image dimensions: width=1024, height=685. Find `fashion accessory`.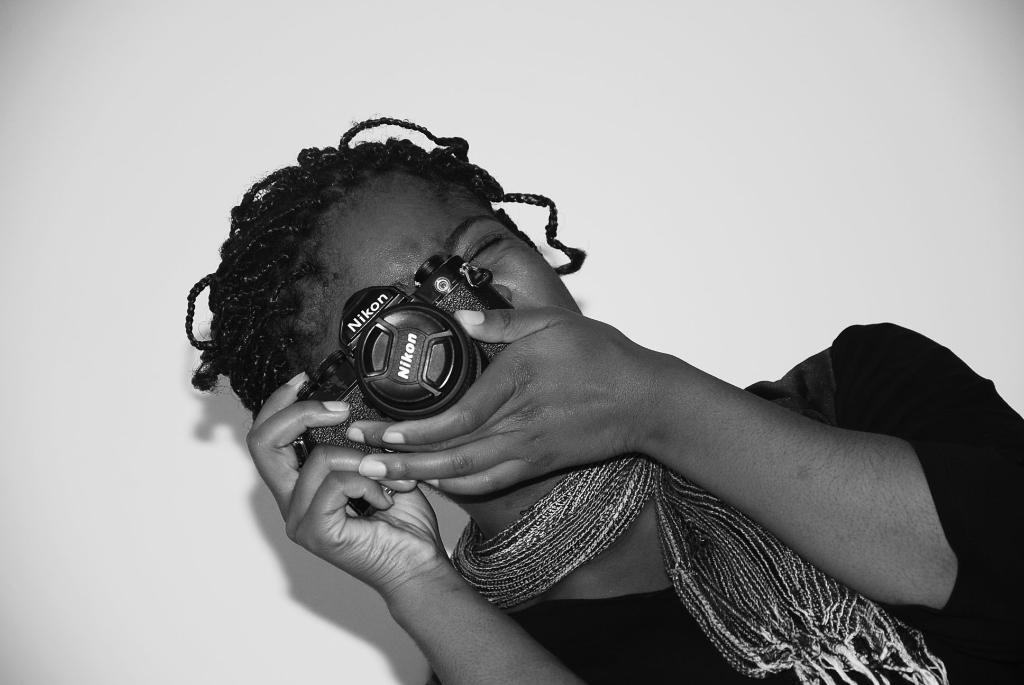
l=453, t=452, r=949, b=684.
